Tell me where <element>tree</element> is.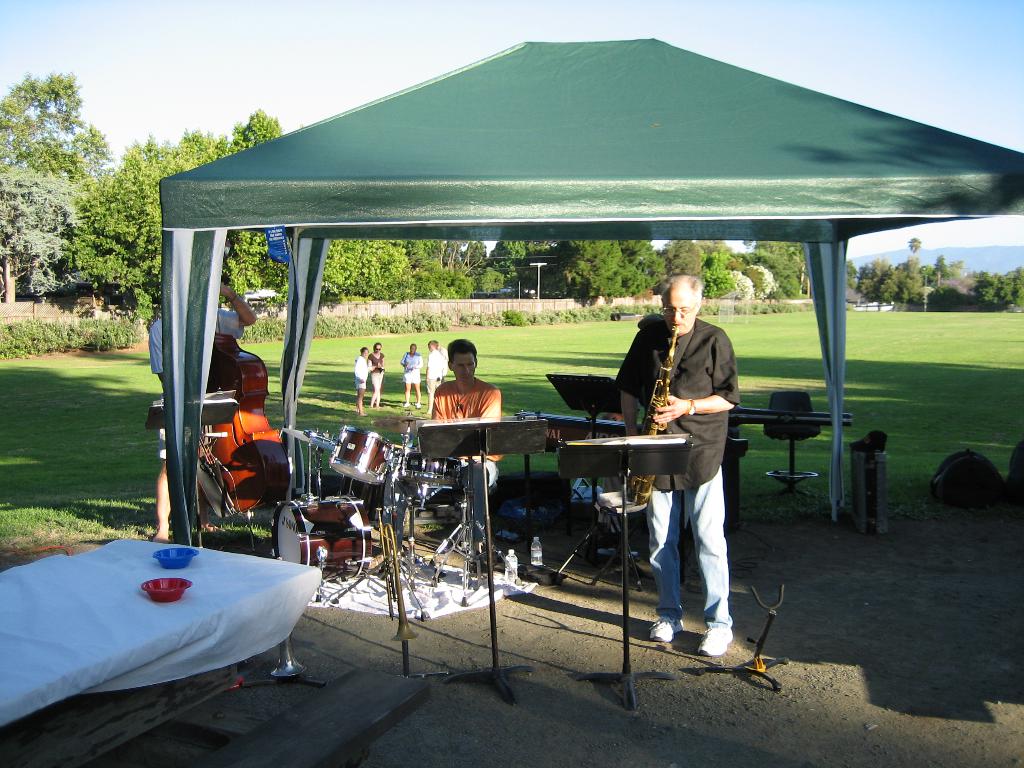
<element>tree</element> is at region(0, 65, 112, 175).
